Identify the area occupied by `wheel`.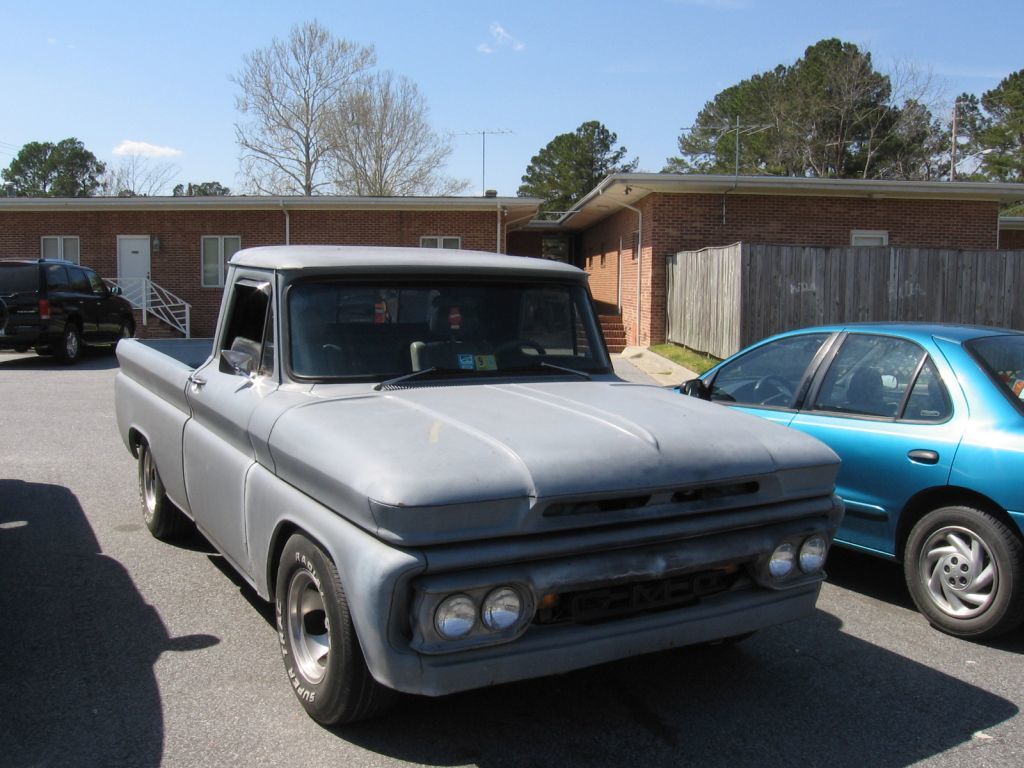
Area: 895,503,1023,642.
